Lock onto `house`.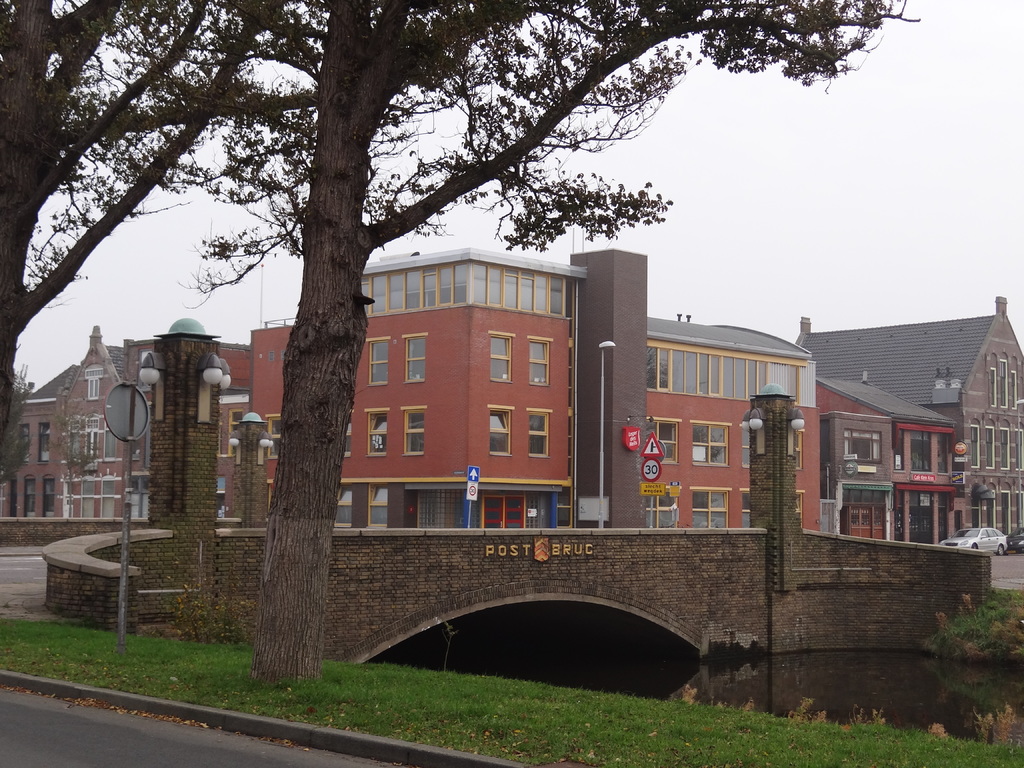
Locked: (x1=579, y1=323, x2=821, y2=555).
